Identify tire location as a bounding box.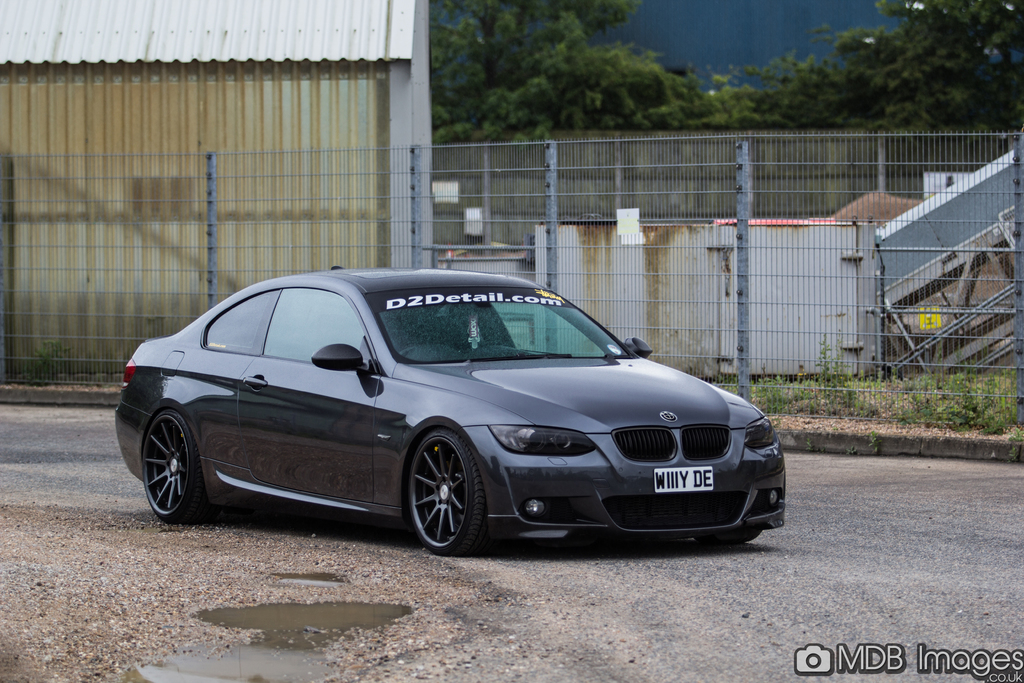
pyautogui.locateOnScreen(143, 413, 222, 525).
